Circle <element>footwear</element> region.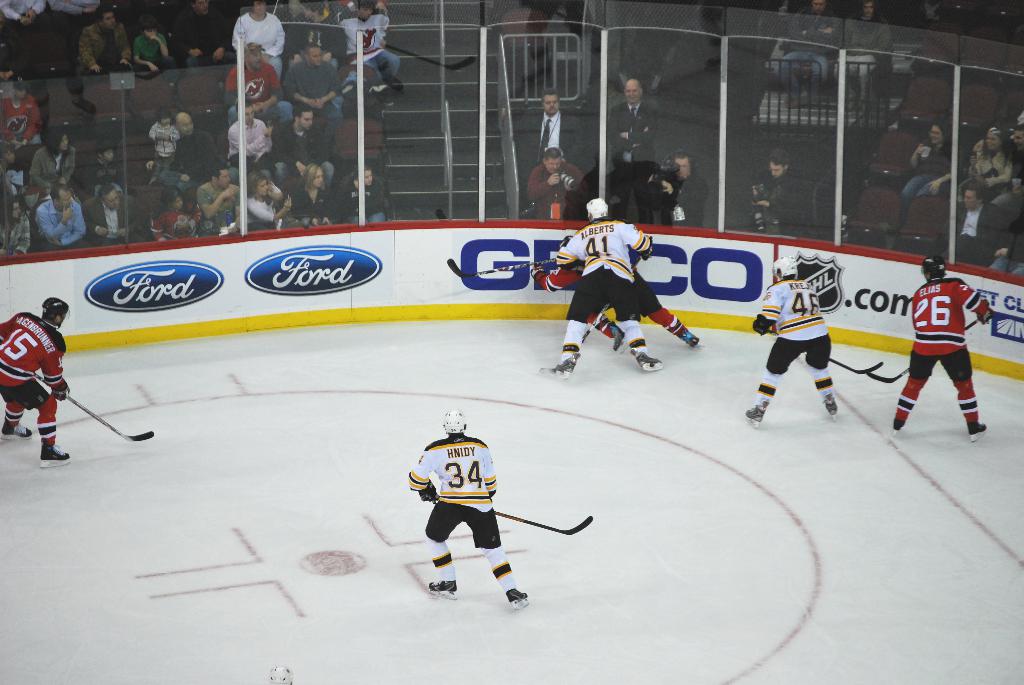
Region: 827:403:842:414.
